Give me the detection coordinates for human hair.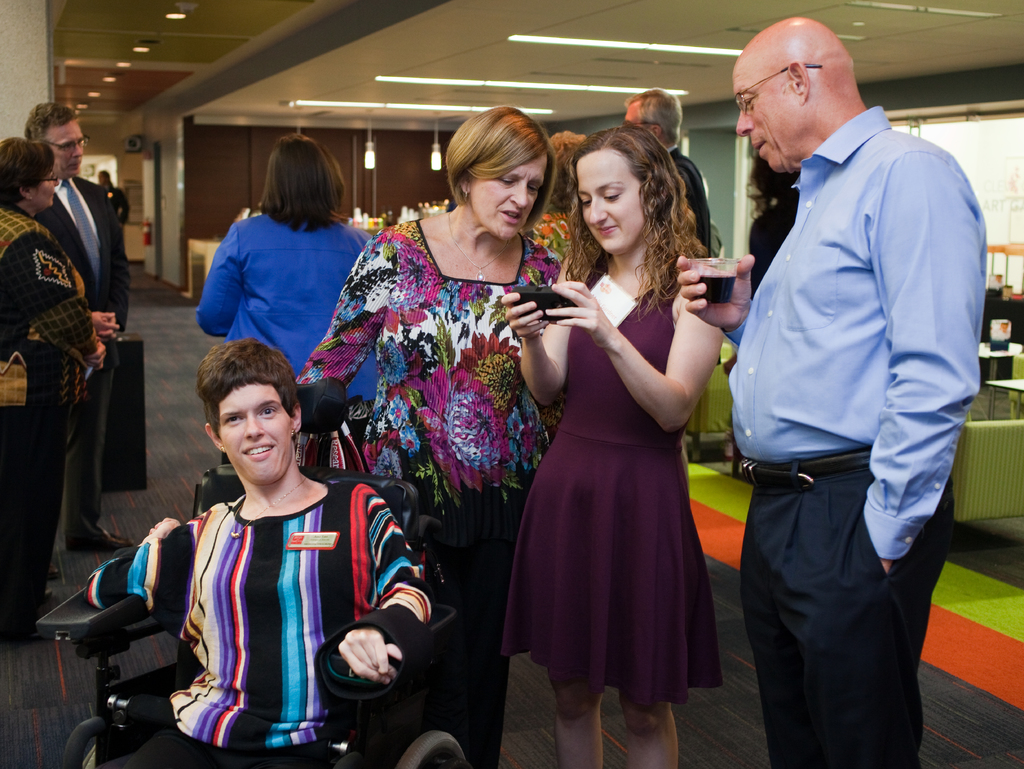
crop(445, 101, 559, 234).
